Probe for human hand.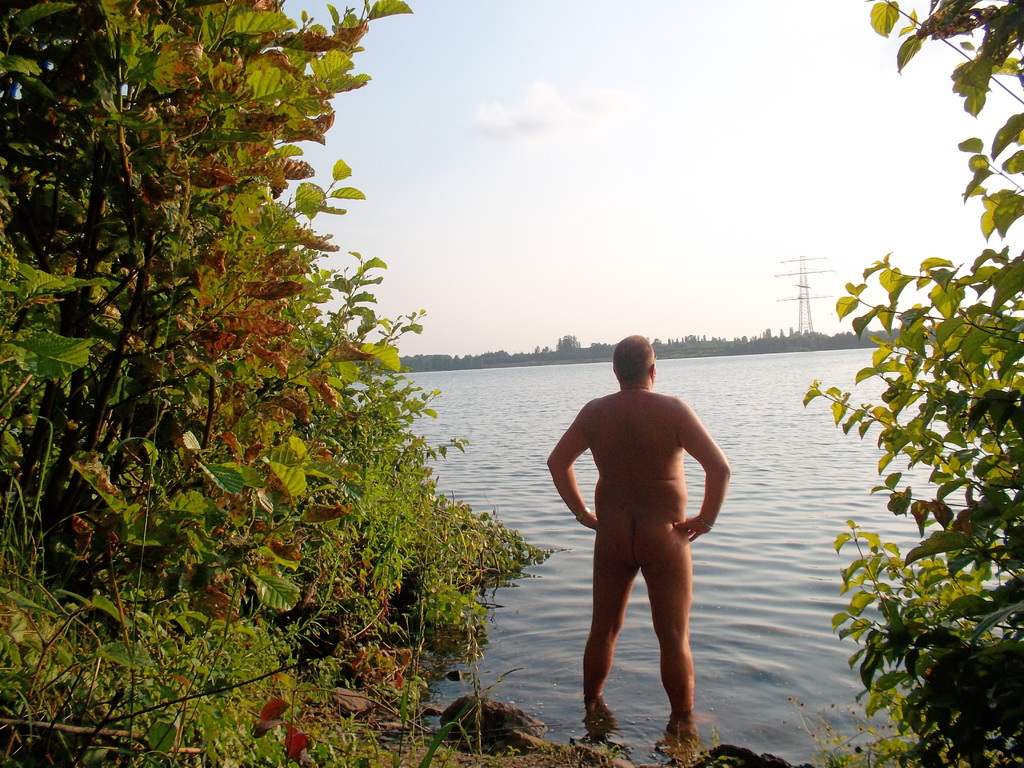
Probe result: (675, 518, 710, 539).
